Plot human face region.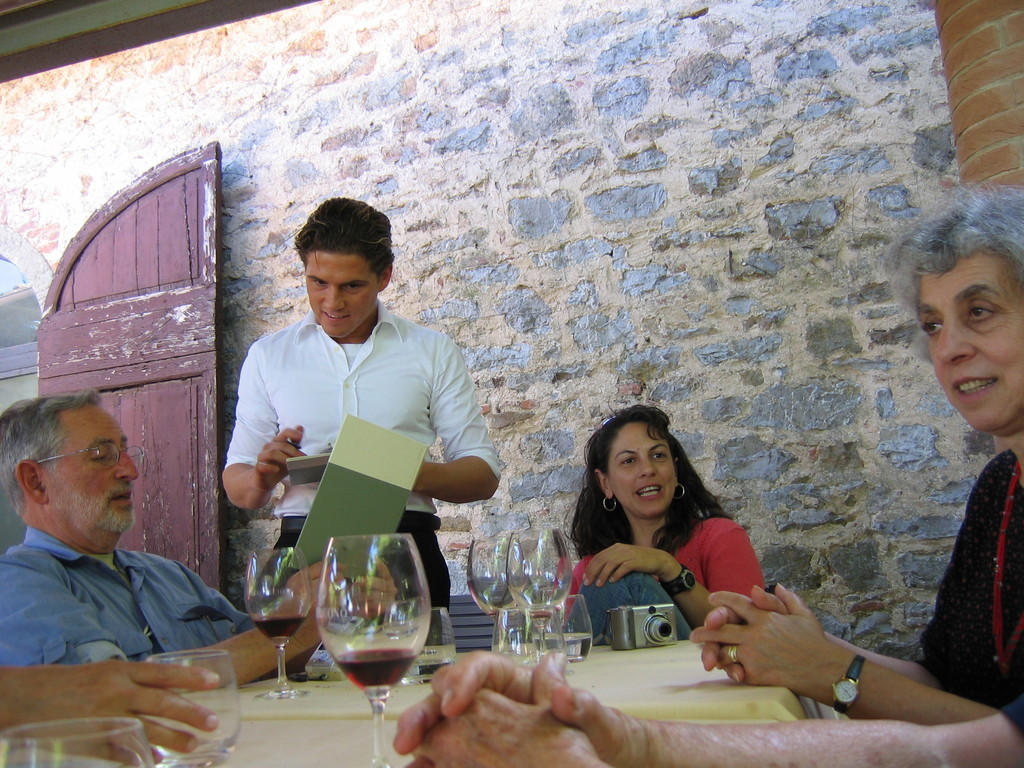
Plotted at x1=919 y1=252 x2=1023 y2=424.
